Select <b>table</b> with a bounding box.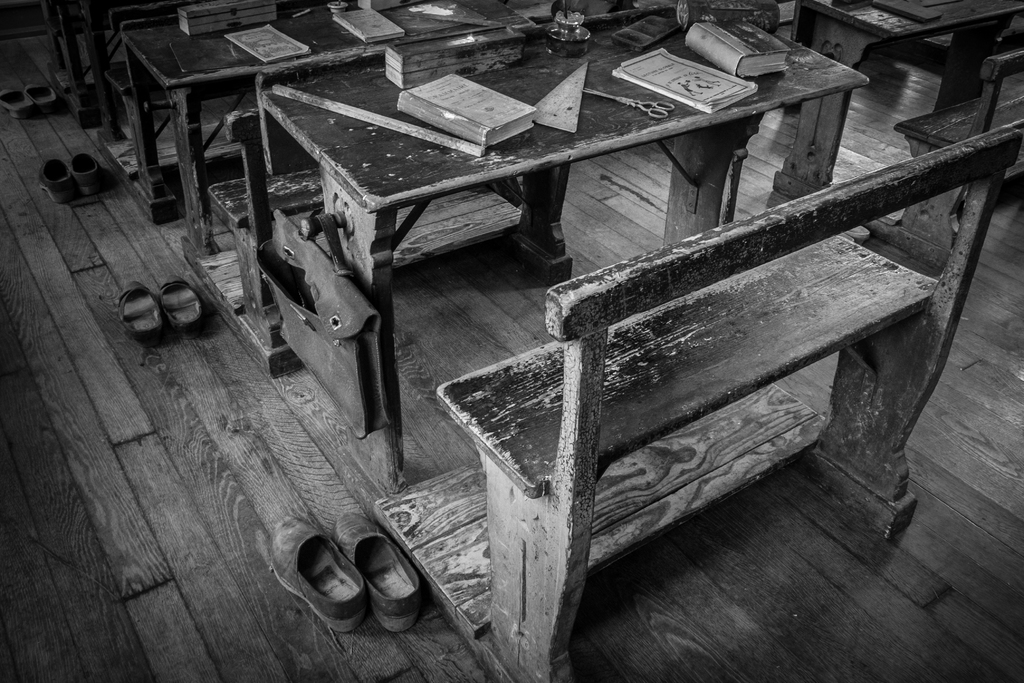
BBox(261, 0, 867, 493).
